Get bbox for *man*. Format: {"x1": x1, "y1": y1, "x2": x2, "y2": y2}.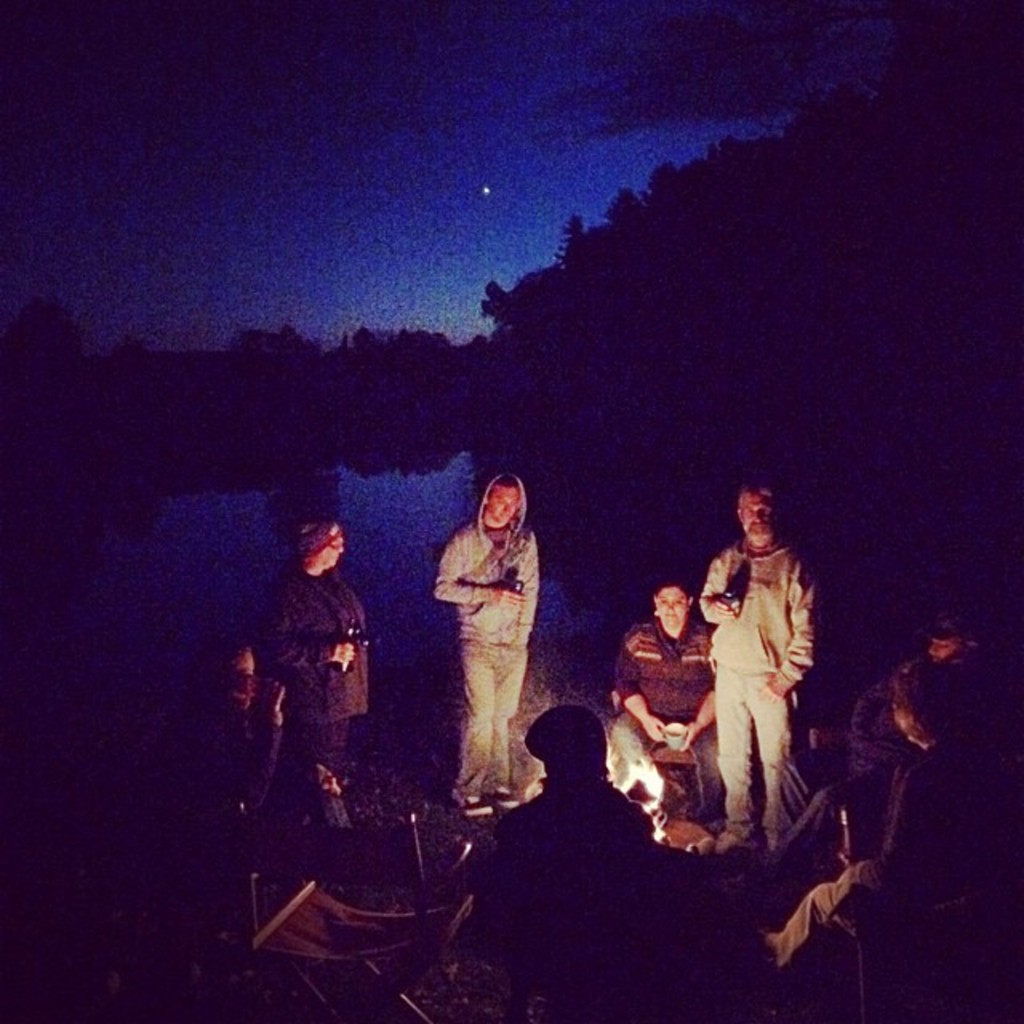
{"x1": 683, "y1": 498, "x2": 830, "y2": 872}.
